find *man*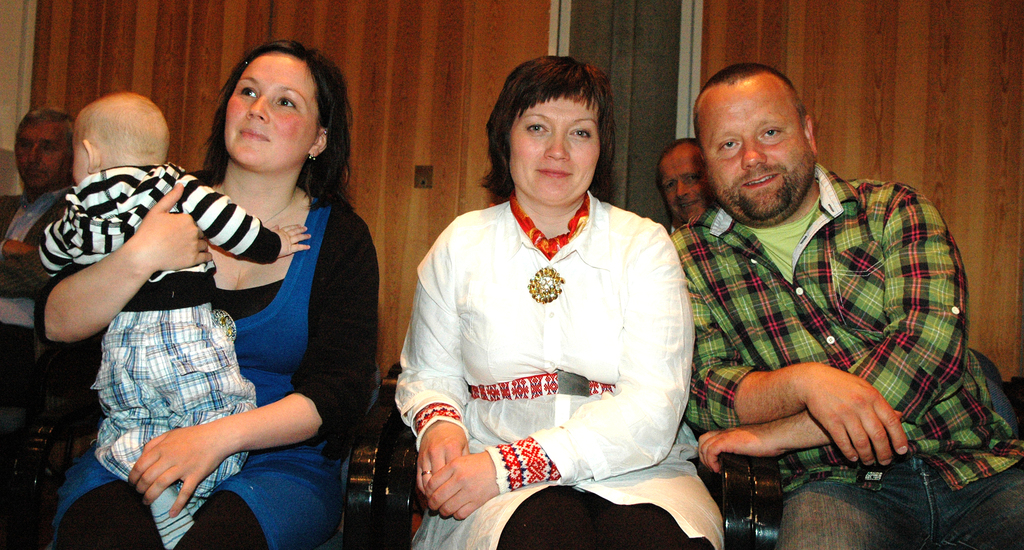
(670, 133, 730, 233)
